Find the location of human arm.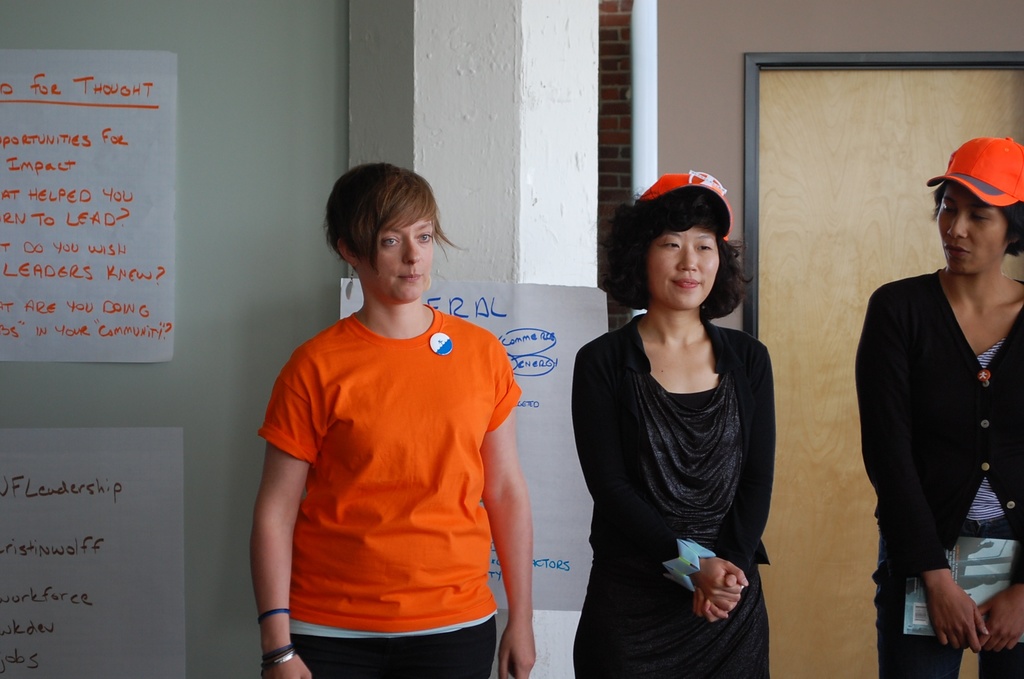
Location: x1=485 y1=339 x2=539 y2=678.
